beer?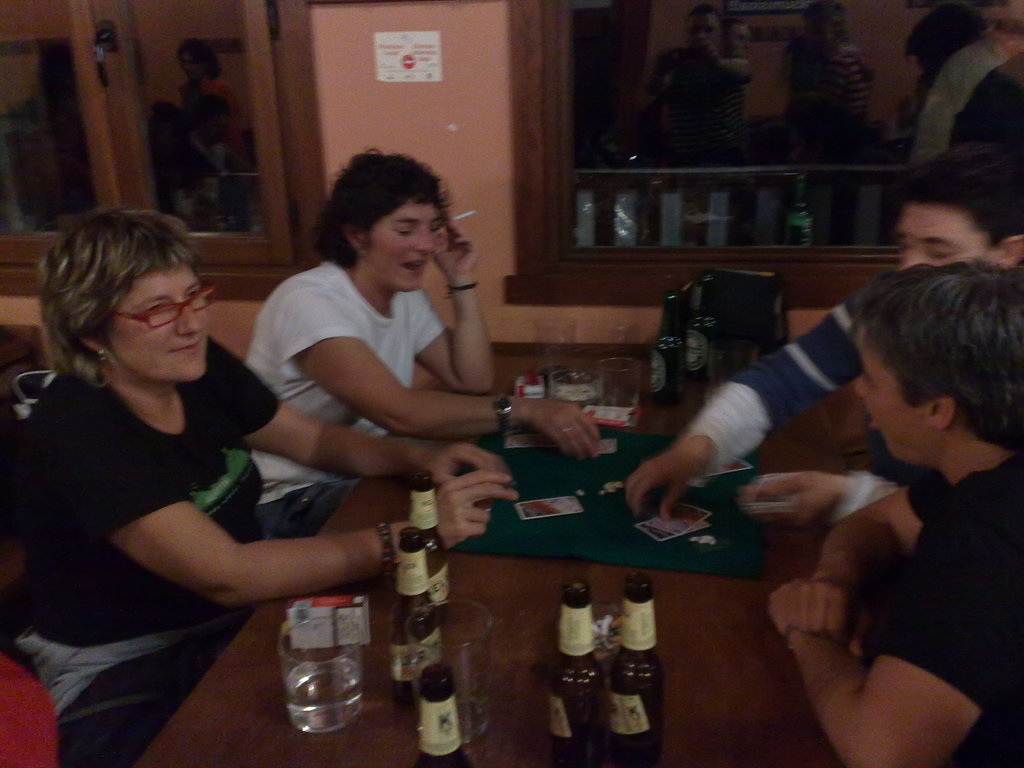
locate(548, 580, 604, 767)
